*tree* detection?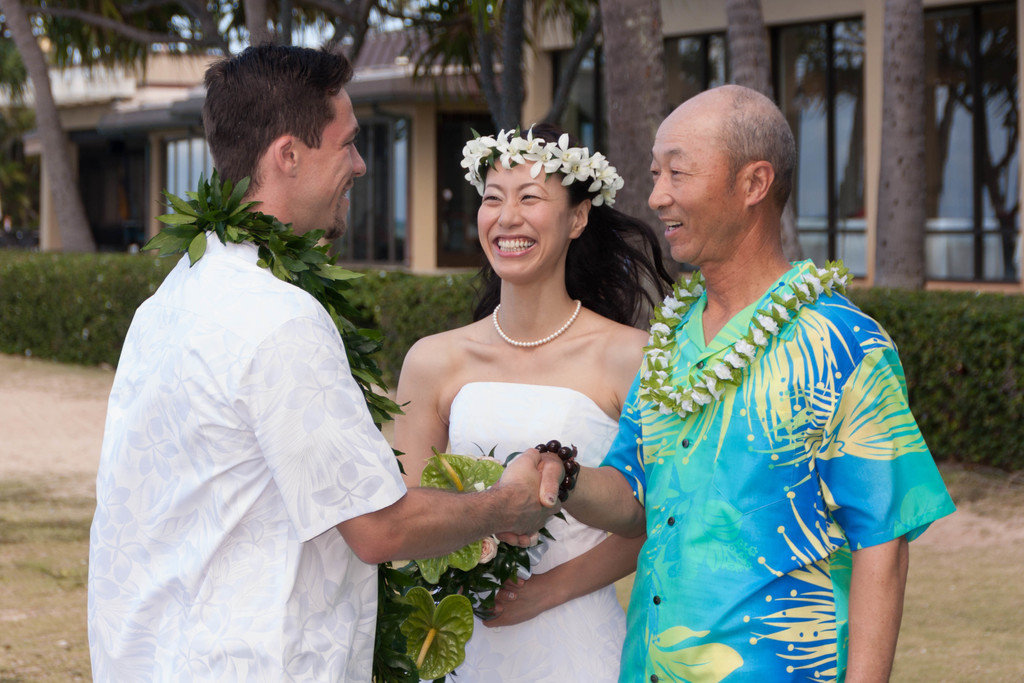
598,0,665,336
